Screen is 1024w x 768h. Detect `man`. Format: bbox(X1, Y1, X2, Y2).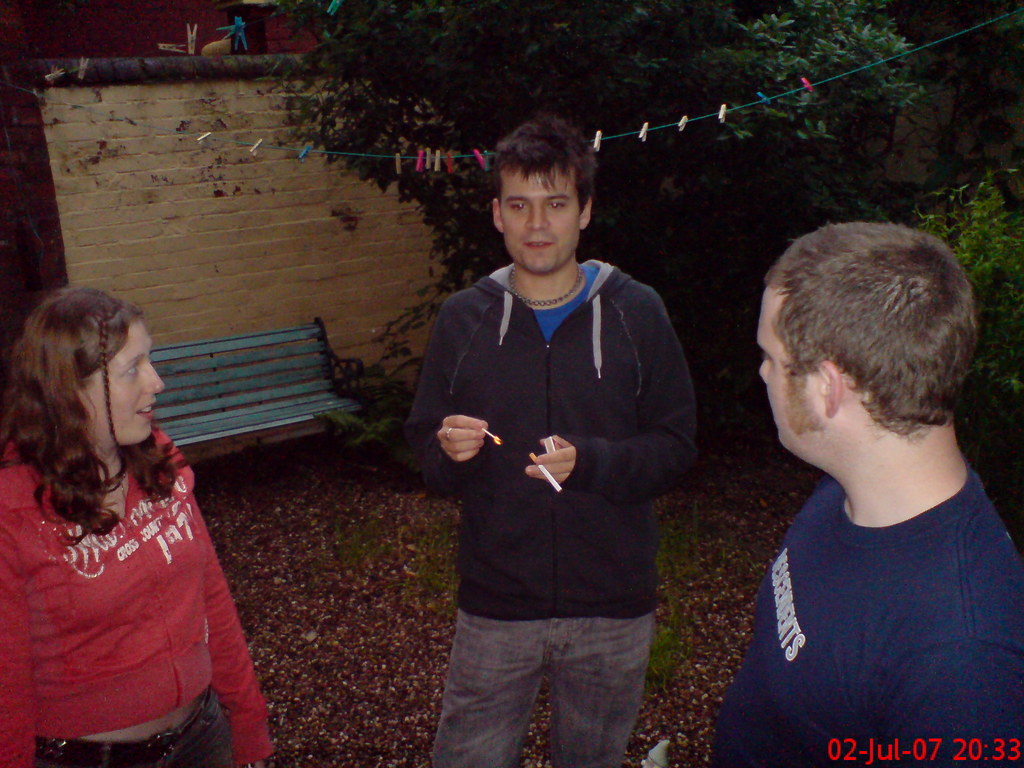
bbox(386, 127, 742, 767).
